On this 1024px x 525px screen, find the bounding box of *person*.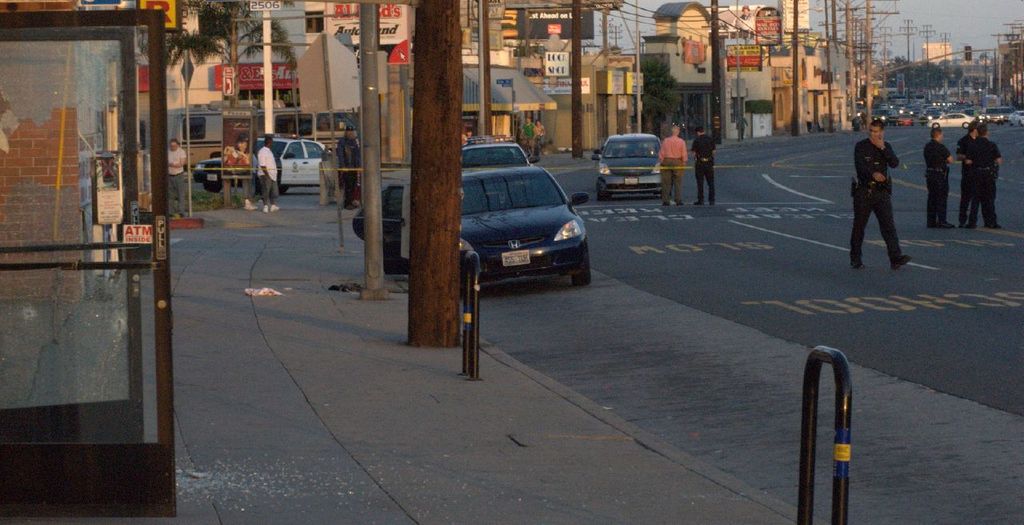
Bounding box: 463:128:473:145.
